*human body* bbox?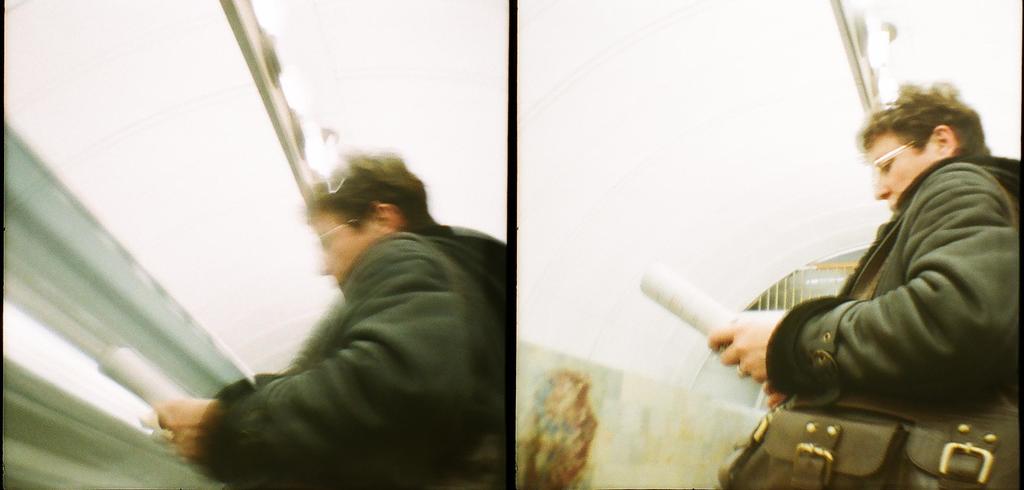
region(711, 93, 1023, 489)
